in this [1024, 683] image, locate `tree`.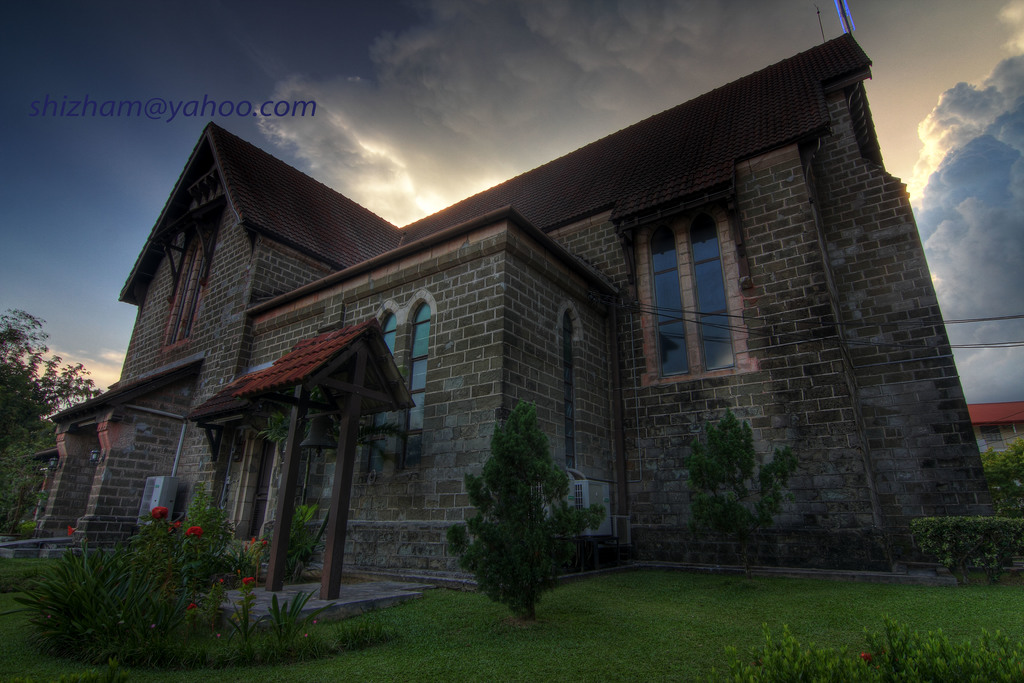
Bounding box: (x1=979, y1=438, x2=1023, y2=523).
